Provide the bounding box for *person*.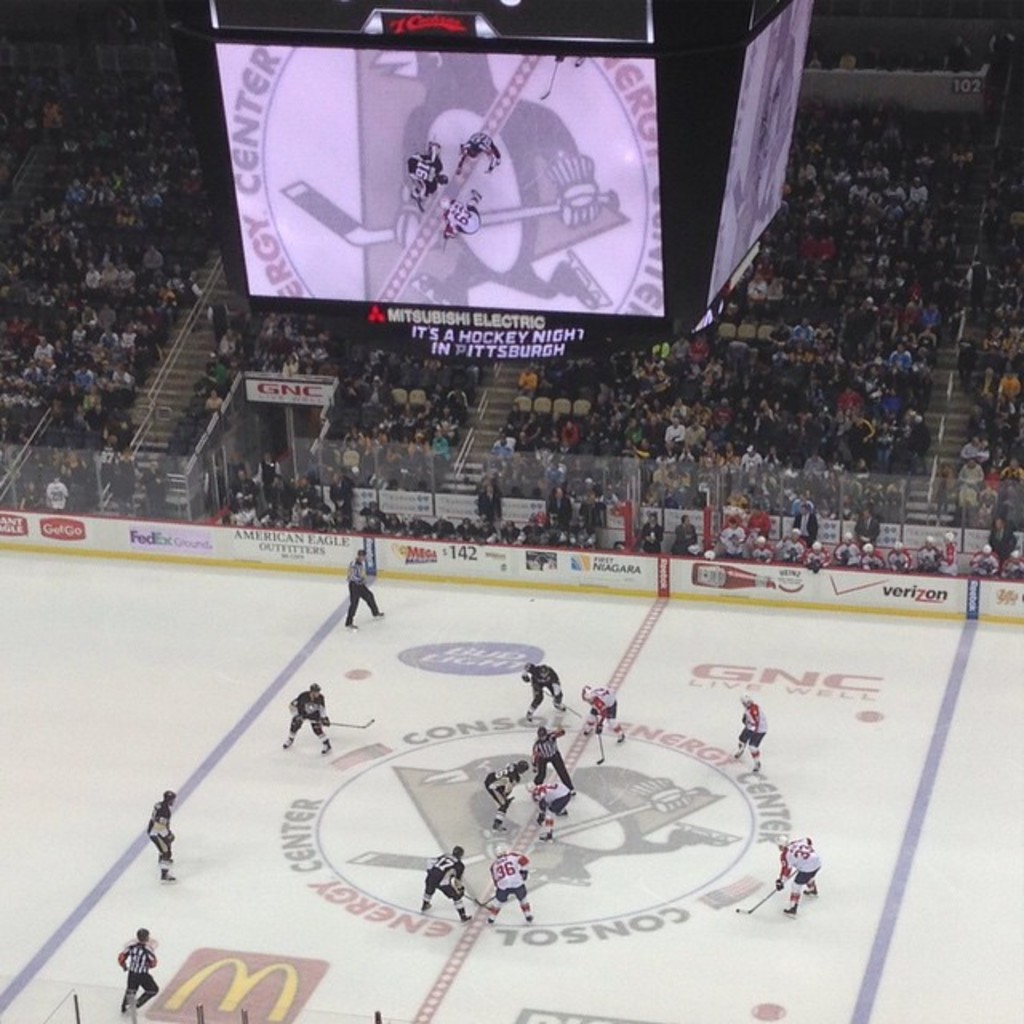
box(526, 659, 566, 722).
